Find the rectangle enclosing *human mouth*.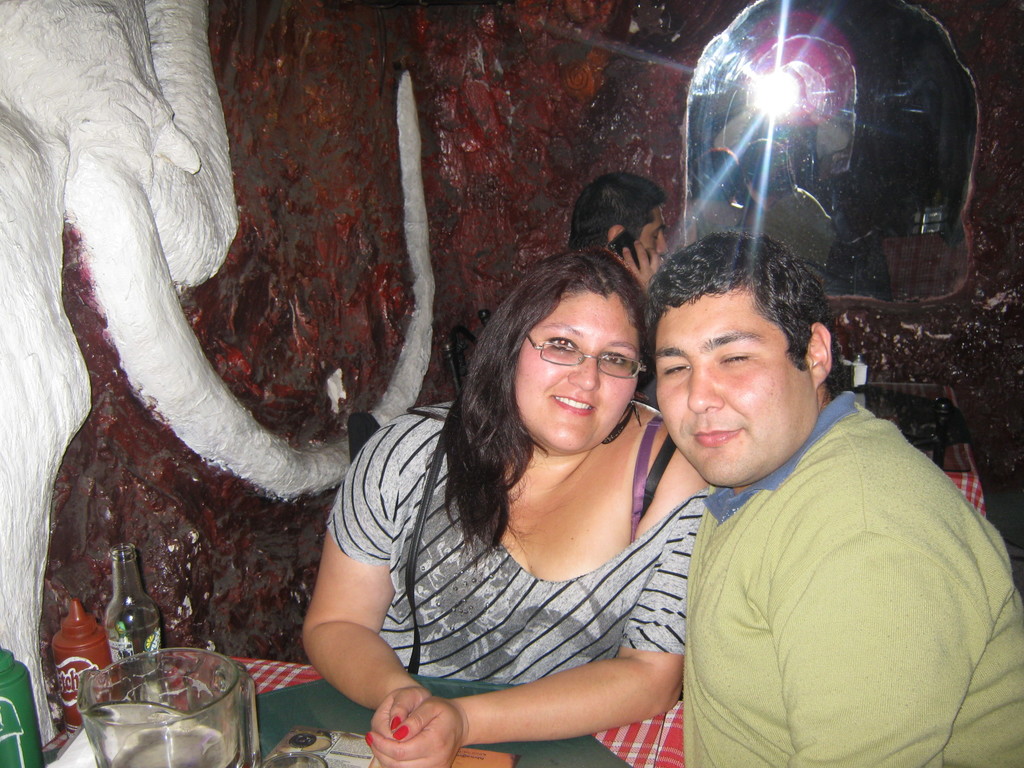
x1=691, y1=416, x2=734, y2=451.
